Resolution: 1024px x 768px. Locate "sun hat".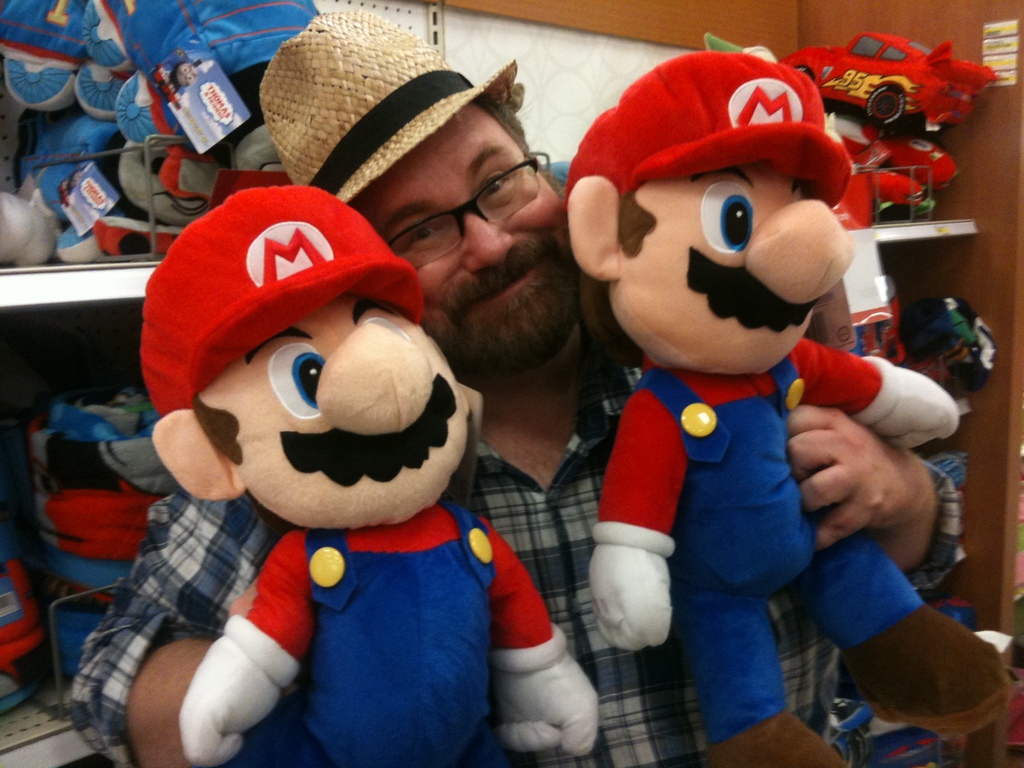
rect(144, 185, 435, 417).
